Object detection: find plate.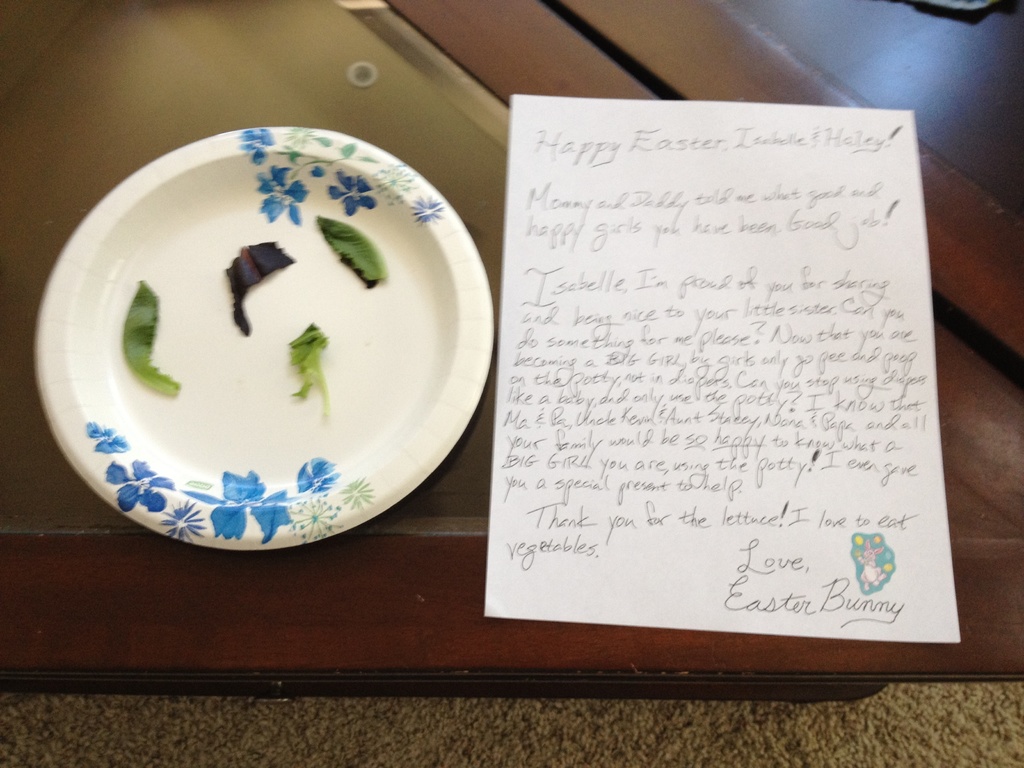
35,124,493,550.
